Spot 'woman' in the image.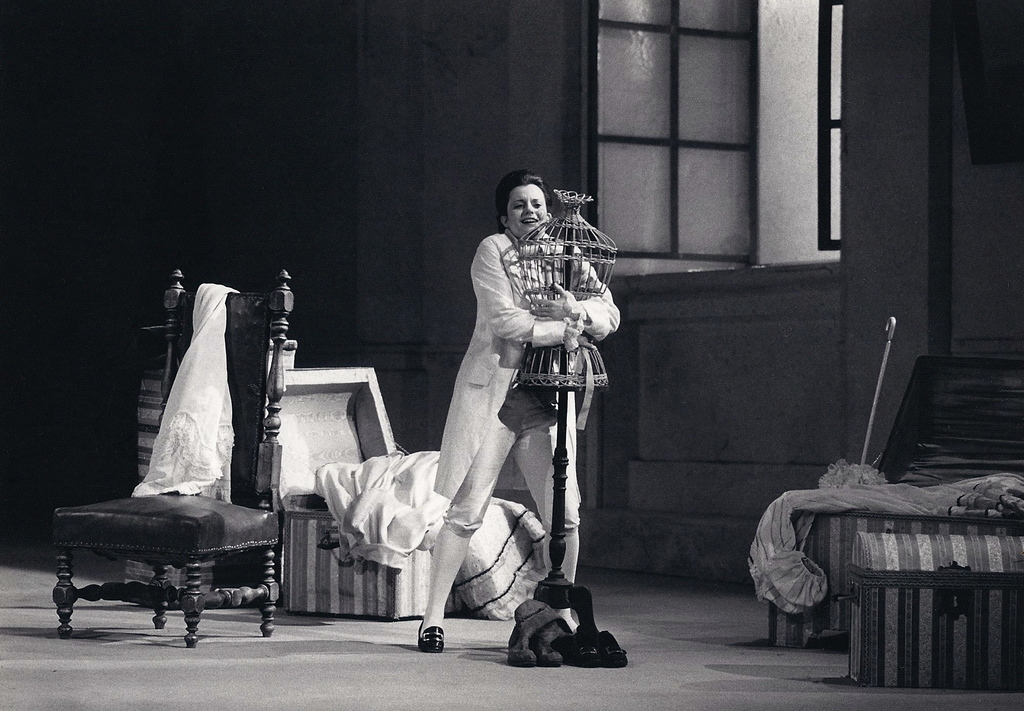
'woman' found at detection(415, 179, 631, 642).
